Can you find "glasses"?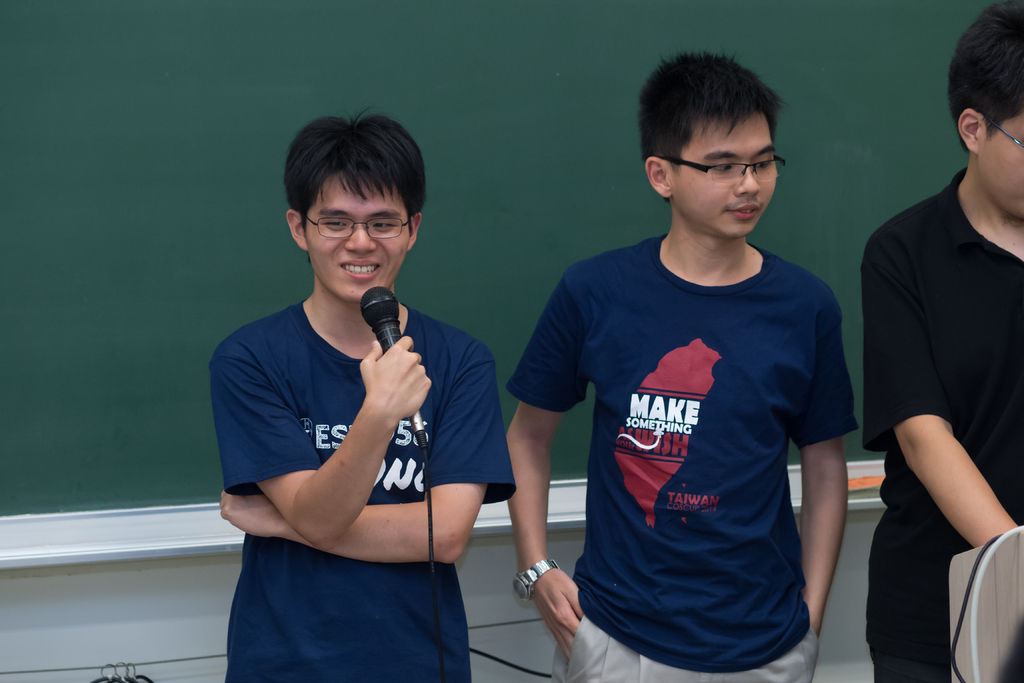
Yes, bounding box: [x1=301, y1=211, x2=413, y2=241].
